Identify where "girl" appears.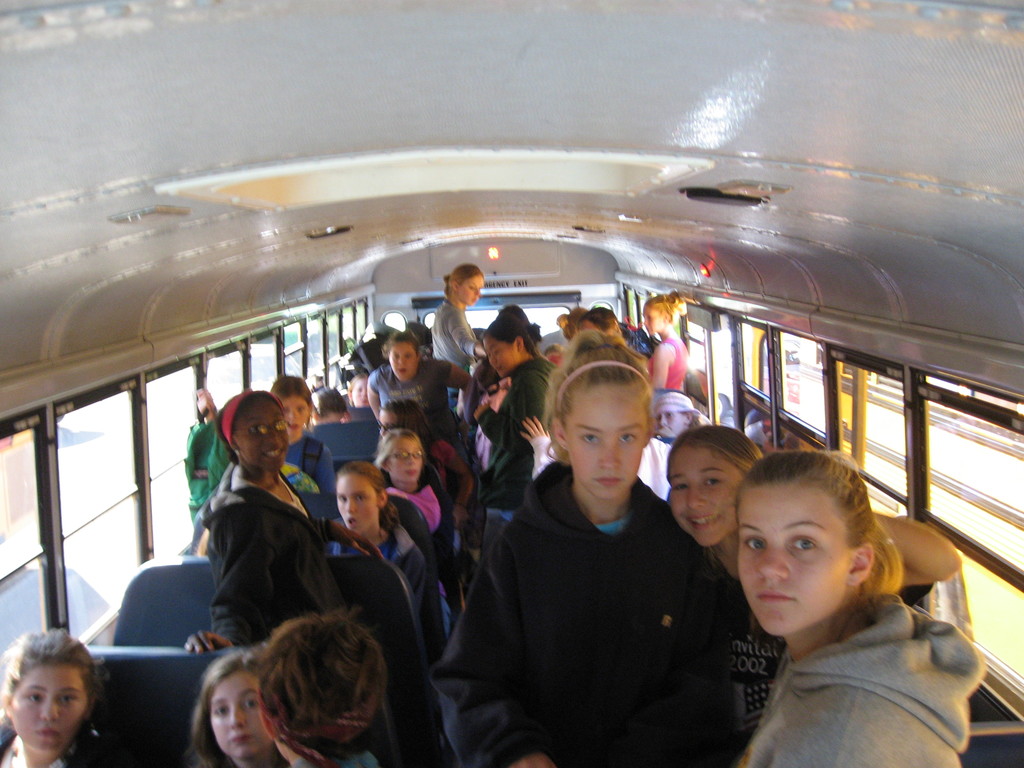
Appears at <bbox>266, 378, 330, 490</bbox>.
